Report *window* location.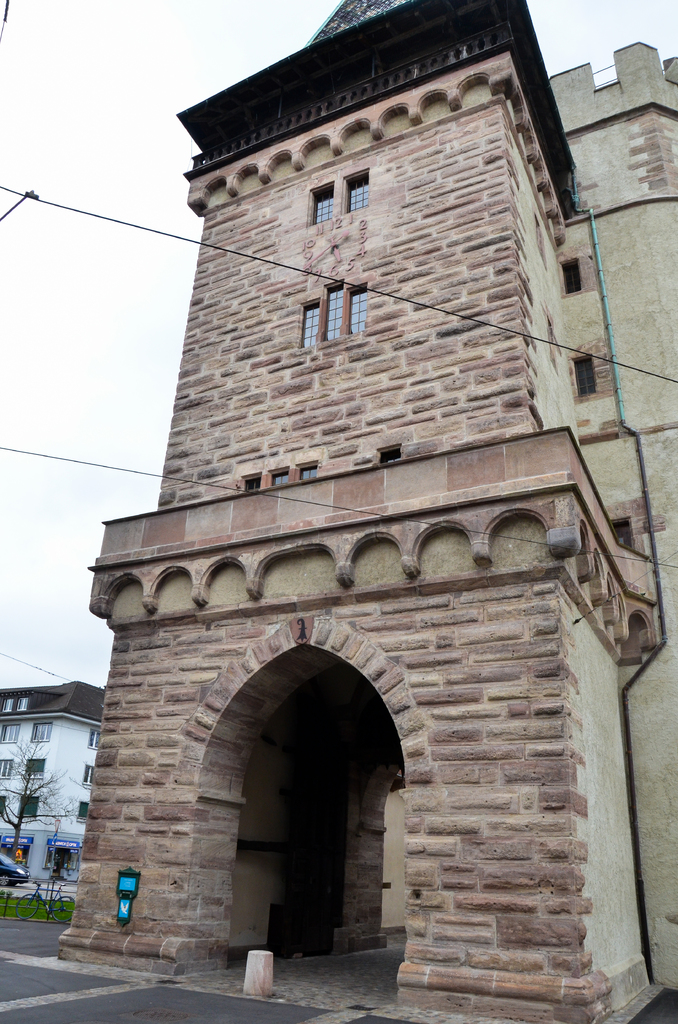
Report: 35, 718, 49, 741.
